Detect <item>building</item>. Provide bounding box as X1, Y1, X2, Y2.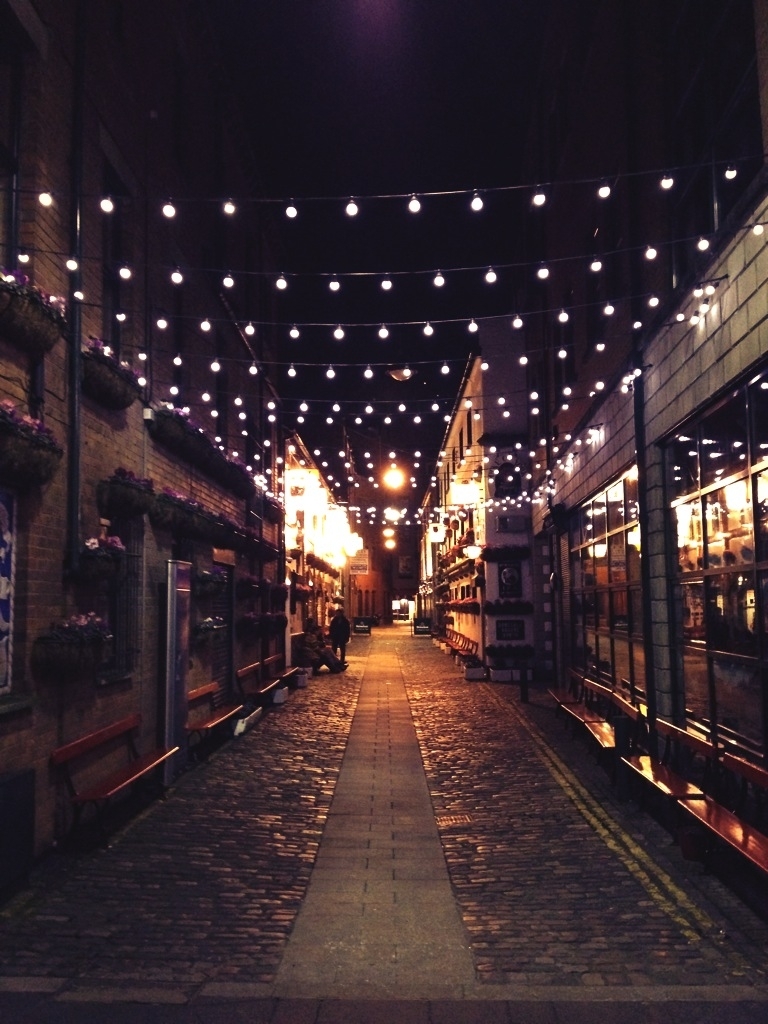
420, 166, 766, 899.
